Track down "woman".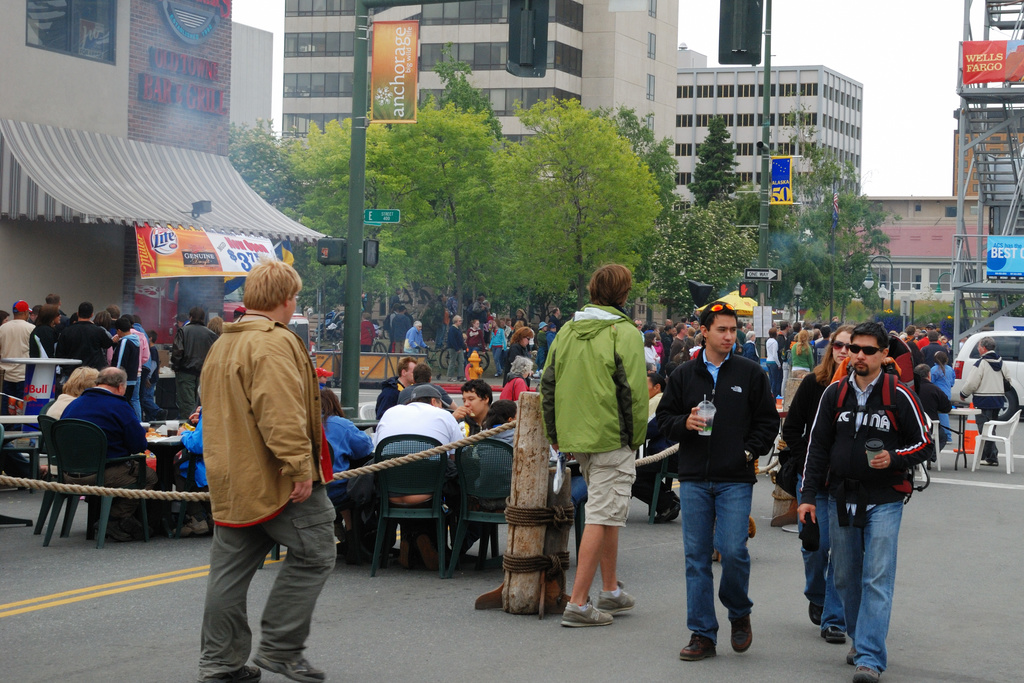
Tracked to box=[321, 386, 372, 562].
